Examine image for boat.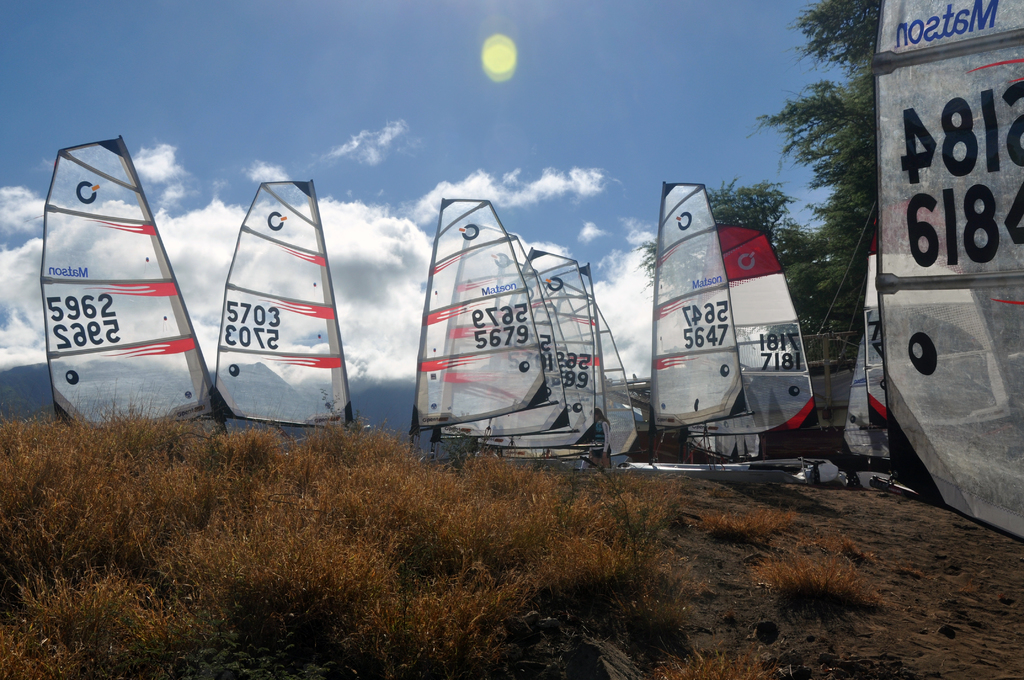
Examination result: (x1=50, y1=134, x2=228, y2=439).
